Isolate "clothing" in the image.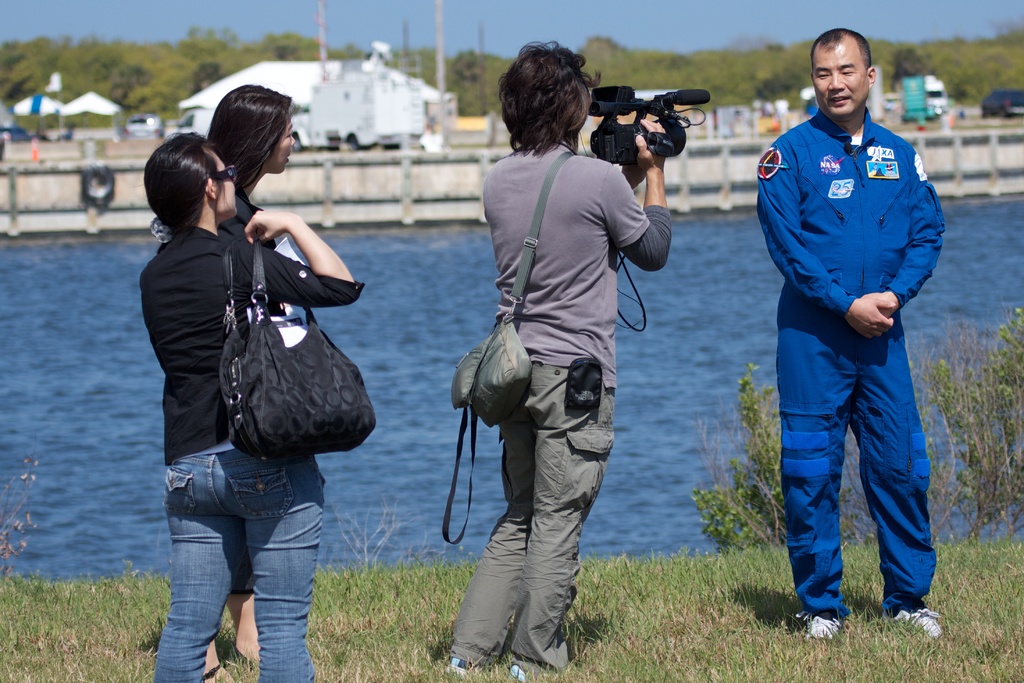
Isolated region: 132, 214, 364, 682.
